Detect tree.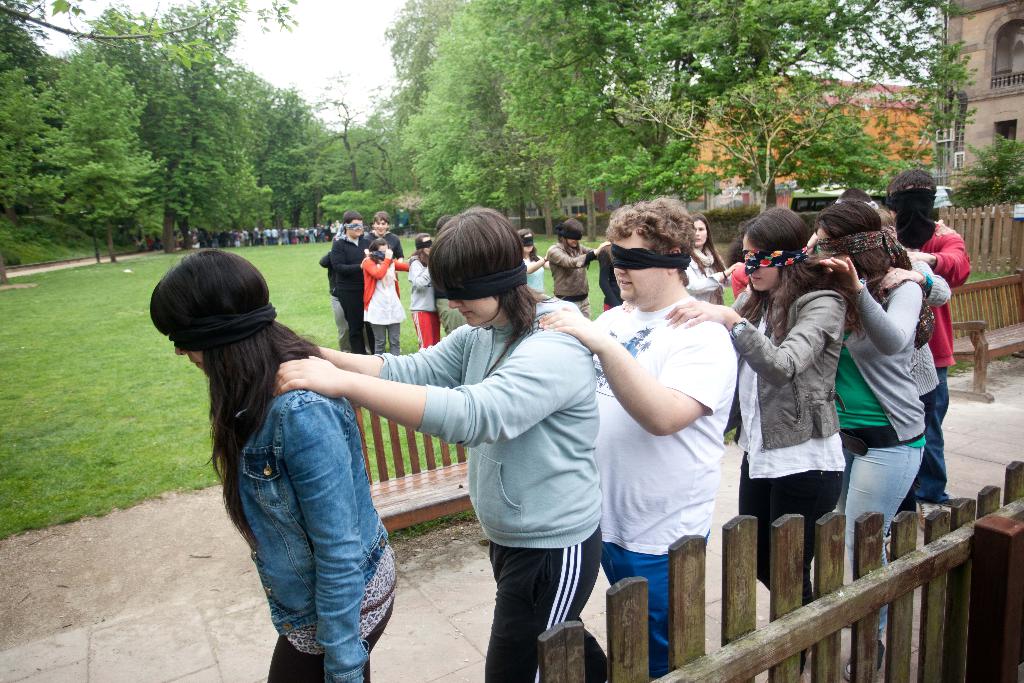
Detected at BBox(40, 39, 168, 262).
